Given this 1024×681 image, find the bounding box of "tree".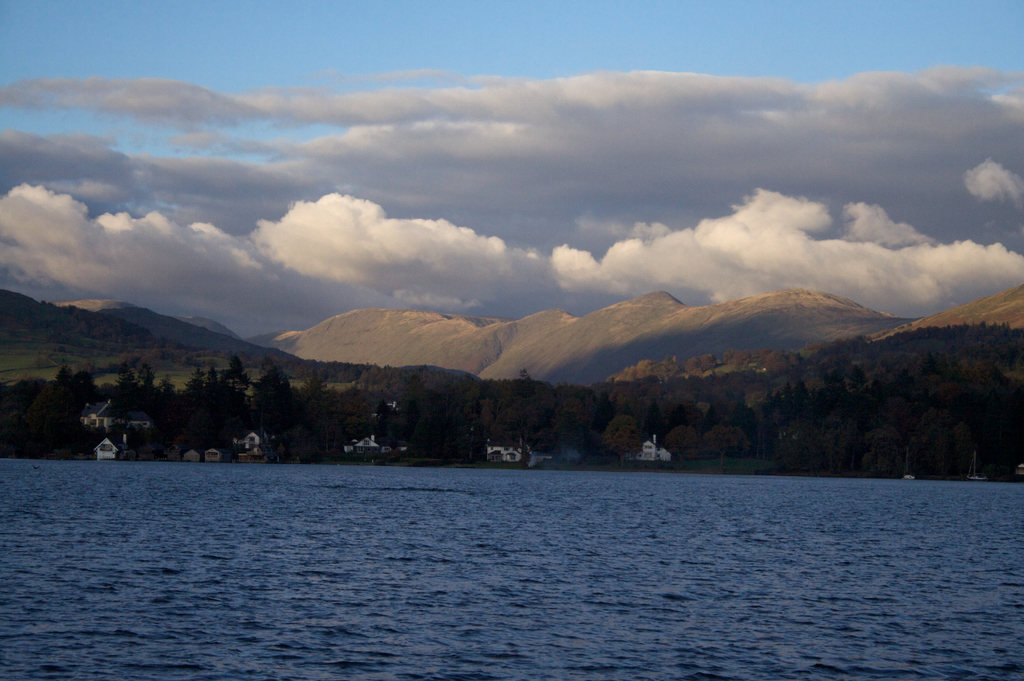
x1=602, y1=414, x2=644, y2=457.
